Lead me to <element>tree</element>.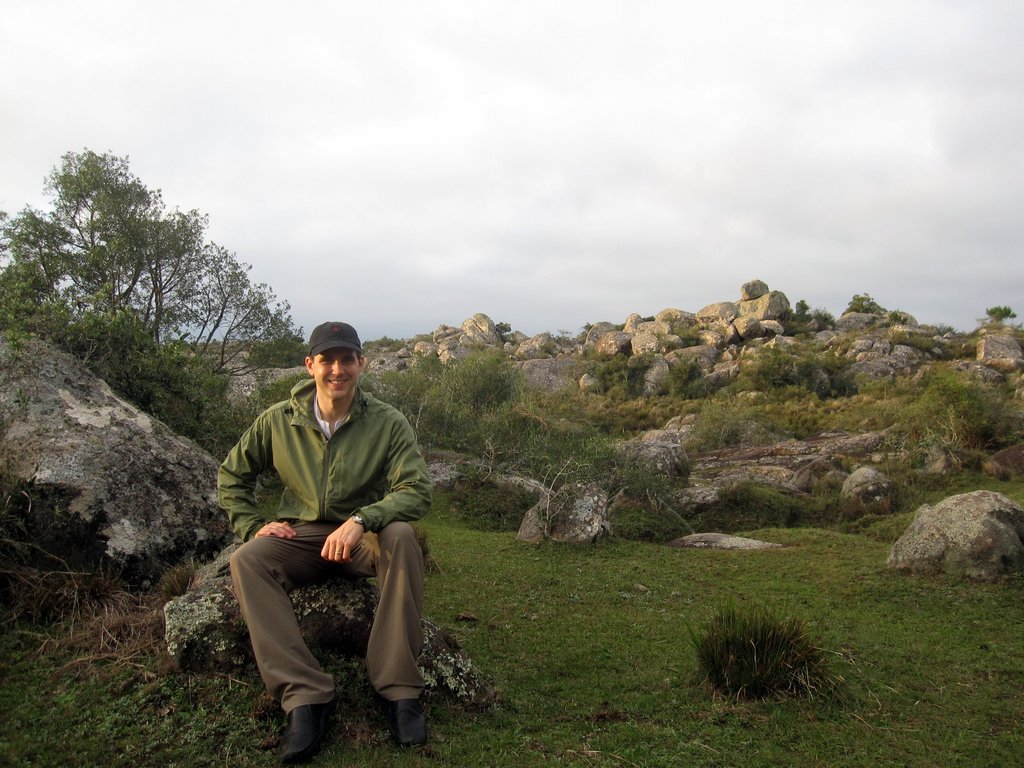
Lead to {"x1": 773, "y1": 304, "x2": 837, "y2": 333}.
